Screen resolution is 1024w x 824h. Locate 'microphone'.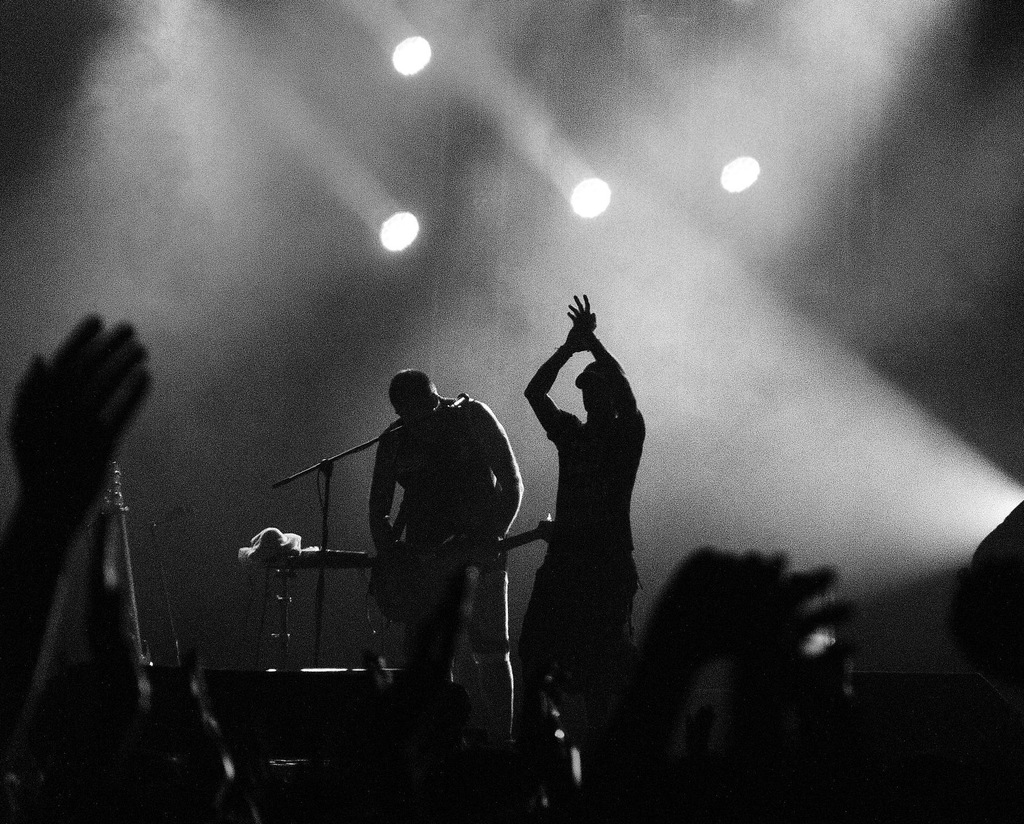
<bbox>449, 393, 467, 410</bbox>.
